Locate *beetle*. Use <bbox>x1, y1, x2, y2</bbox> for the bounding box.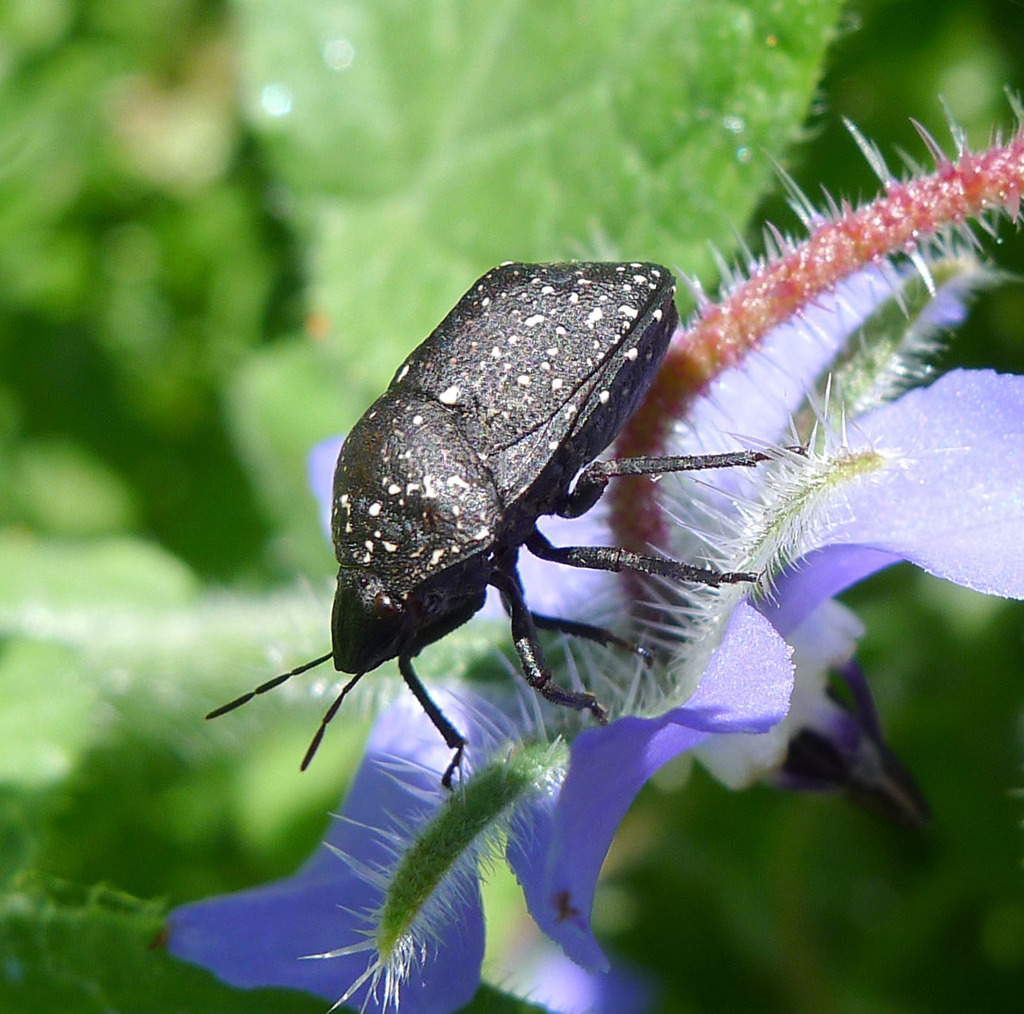
<bbox>213, 215, 804, 838</bbox>.
